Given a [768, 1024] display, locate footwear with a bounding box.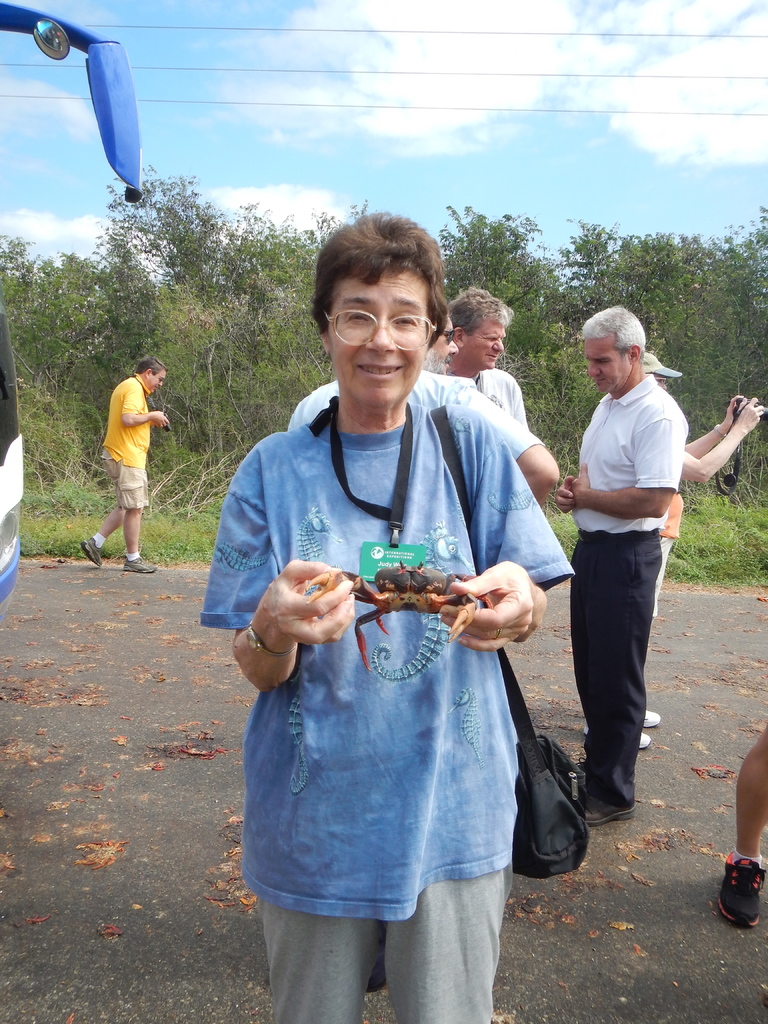
Located: crop(584, 730, 653, 749).
